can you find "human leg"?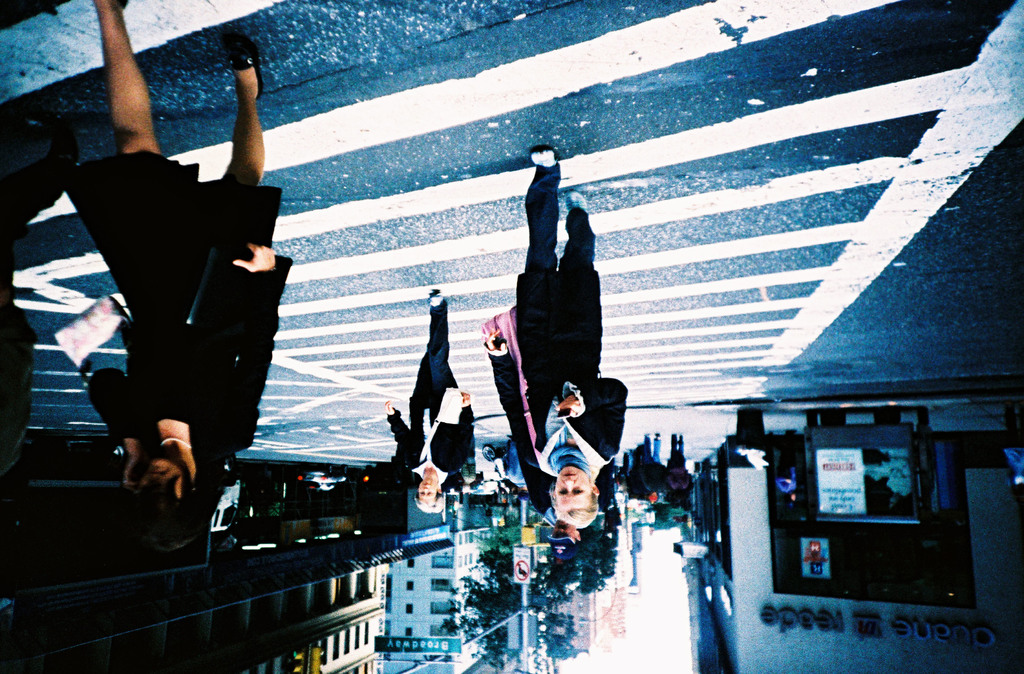
Yes, bounding box: select_region(559, 190, 600, 301).
